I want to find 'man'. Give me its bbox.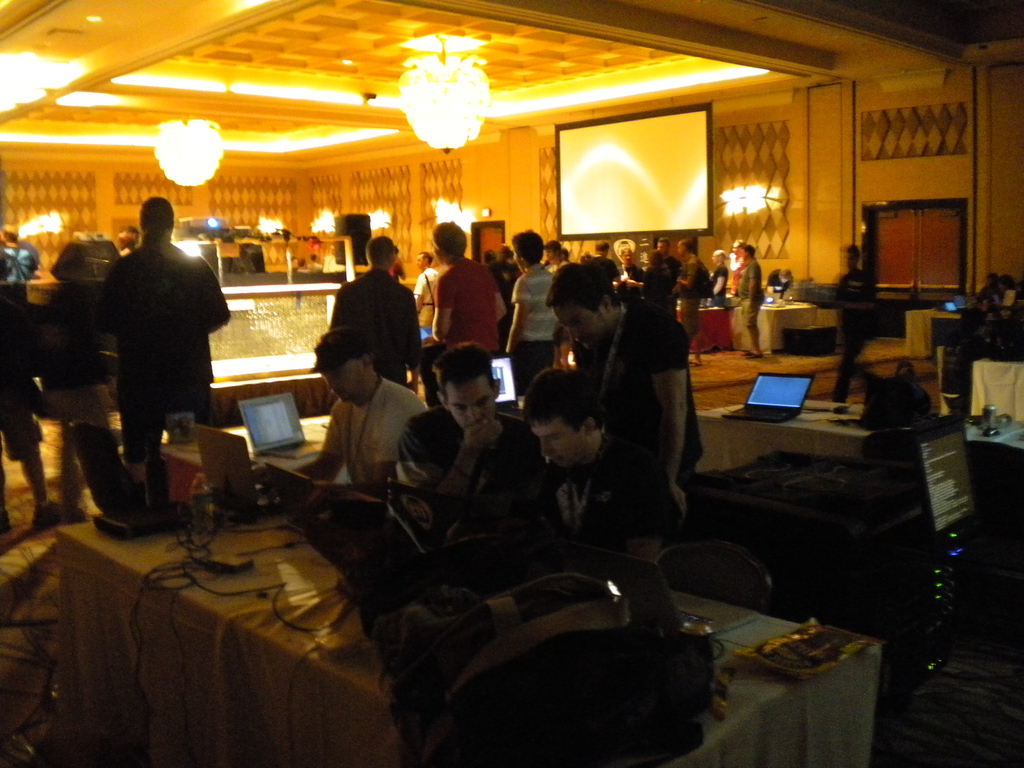
{"left": 508, "top": 225, "right": 565, "bottom": 401}.
